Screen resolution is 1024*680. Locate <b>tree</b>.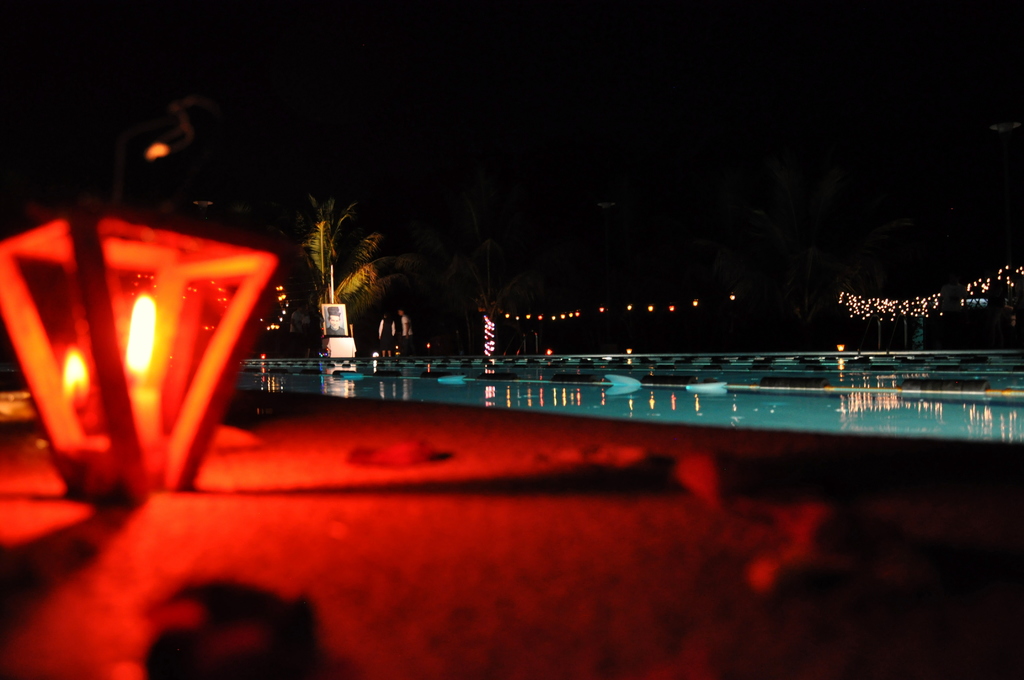
select_region(300, 198, 419, 316).
